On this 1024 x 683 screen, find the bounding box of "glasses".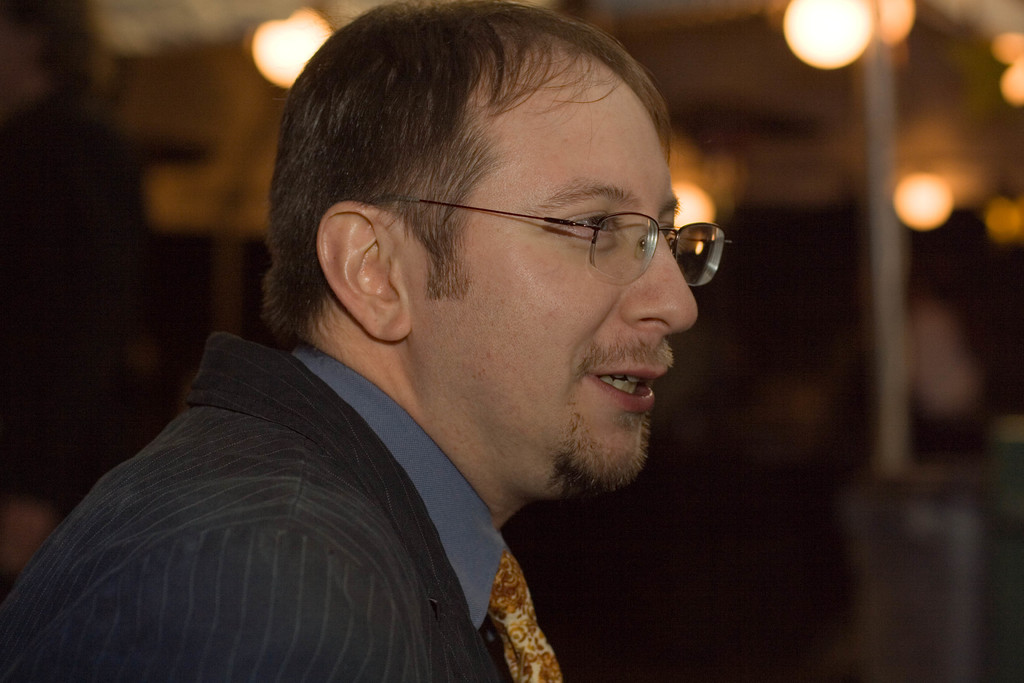
Bounding box: bbox(356, 172, 729, 303).
